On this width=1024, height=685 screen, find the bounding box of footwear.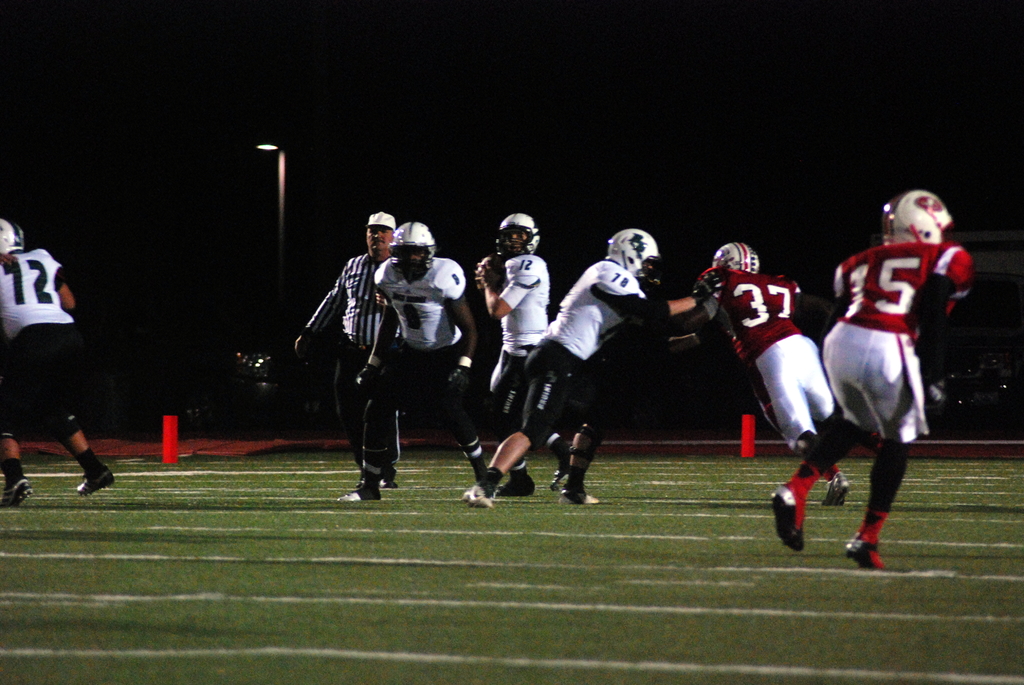
Bounding box: <box>0,473,34,507</box>.
